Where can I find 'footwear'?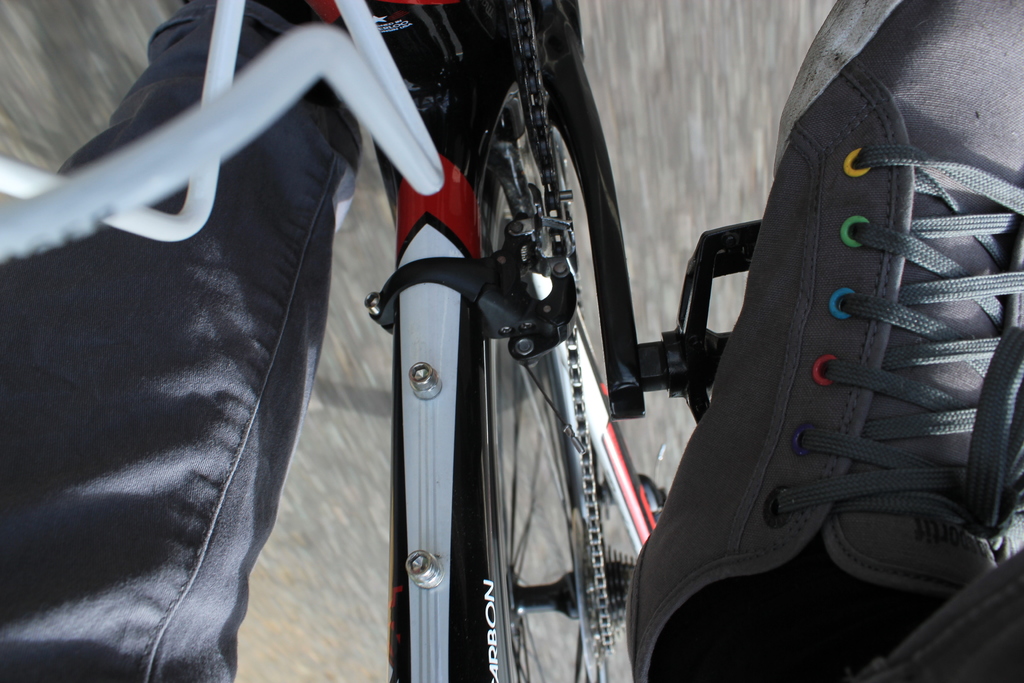
You can find it at left=626, top=0, right=1023, bottom=682.
